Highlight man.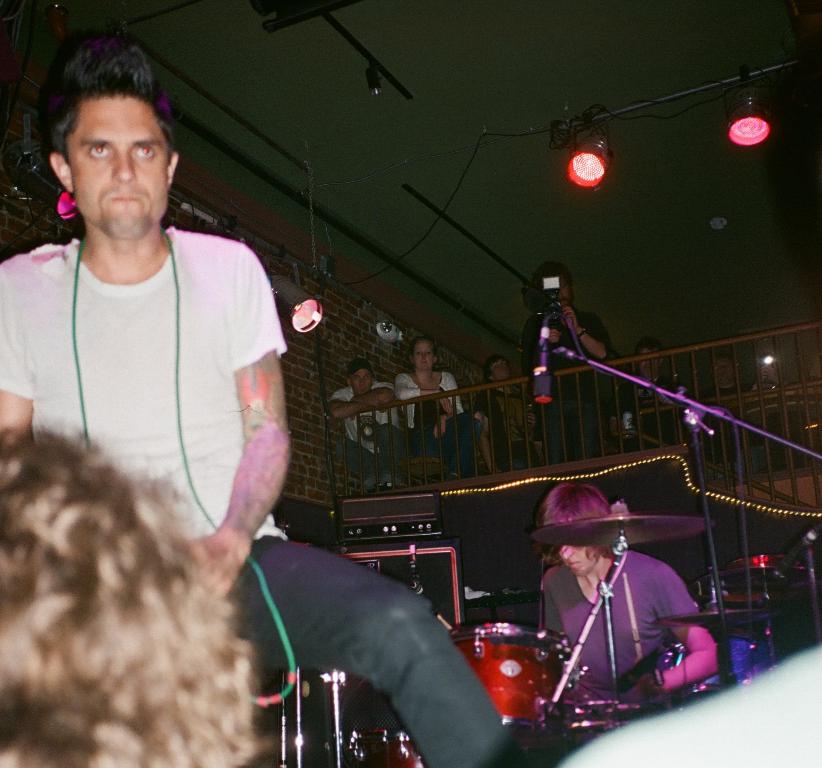
Highlighted region: bbox(324, 360, 406, 506).
